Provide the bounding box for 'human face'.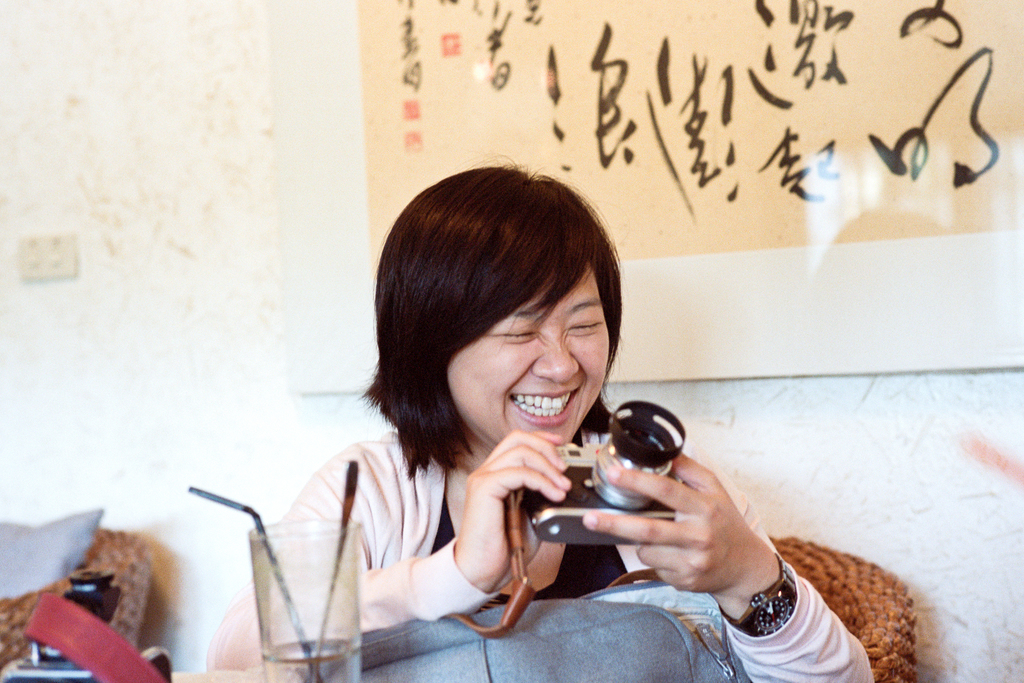
(x1=443, y1=259, x2=610, y2=443).
